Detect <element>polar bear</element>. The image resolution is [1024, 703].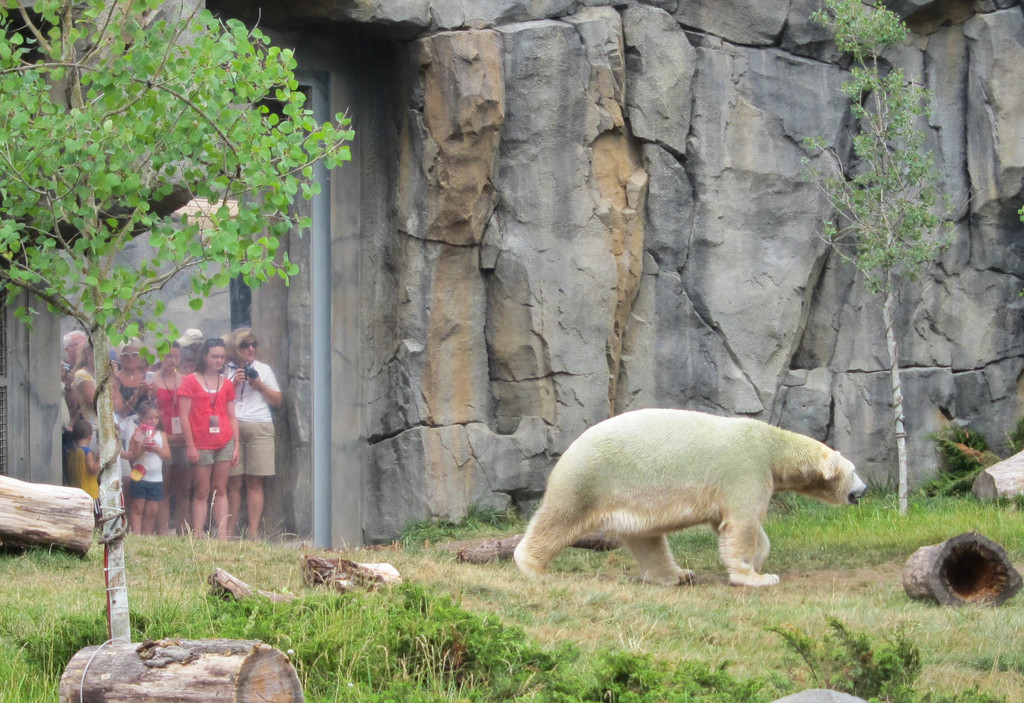
x1=512 y1=409 x2=869 y2=588.
